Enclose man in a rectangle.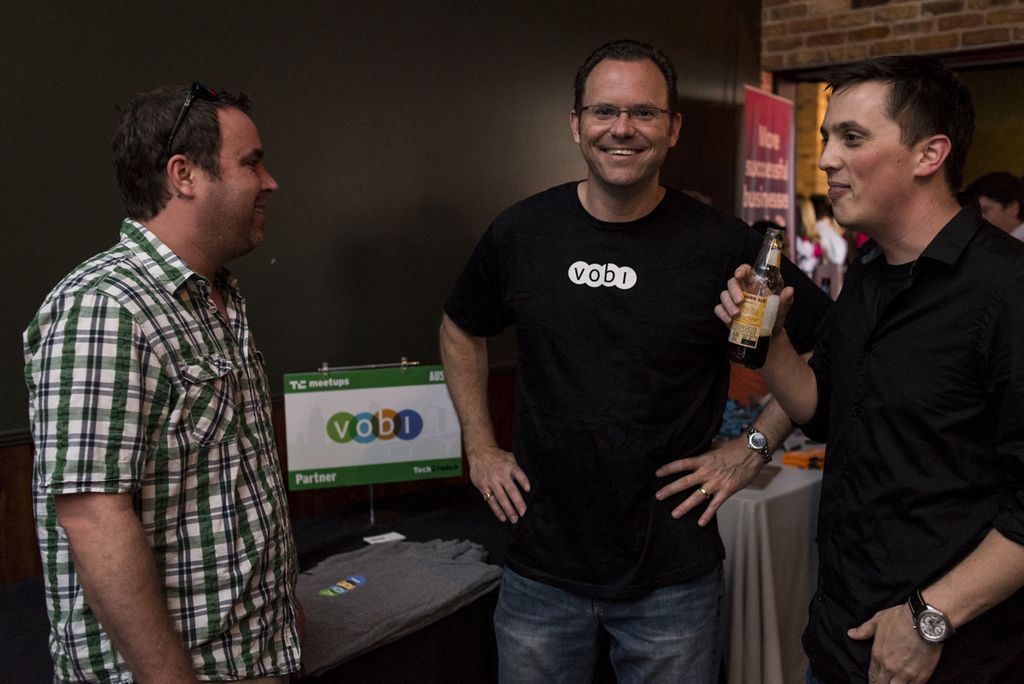
437 43 830 683.
